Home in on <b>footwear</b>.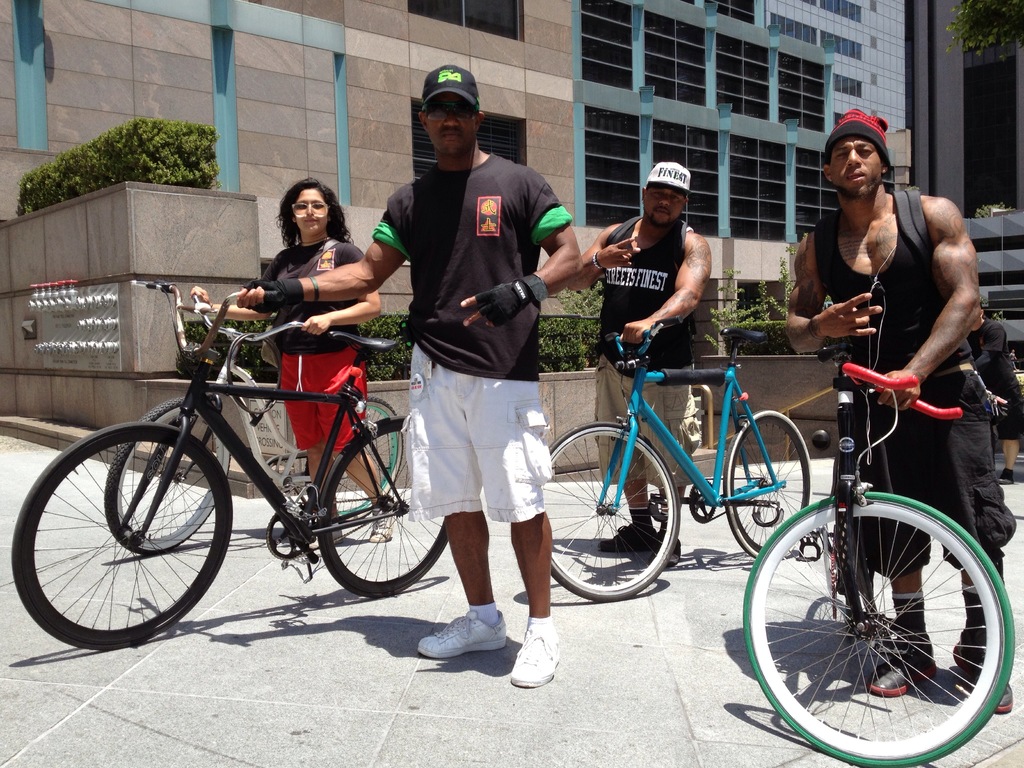
Homed in at {"x1": 419, "y1": 615, "x2": 518, "y2": 686}.
